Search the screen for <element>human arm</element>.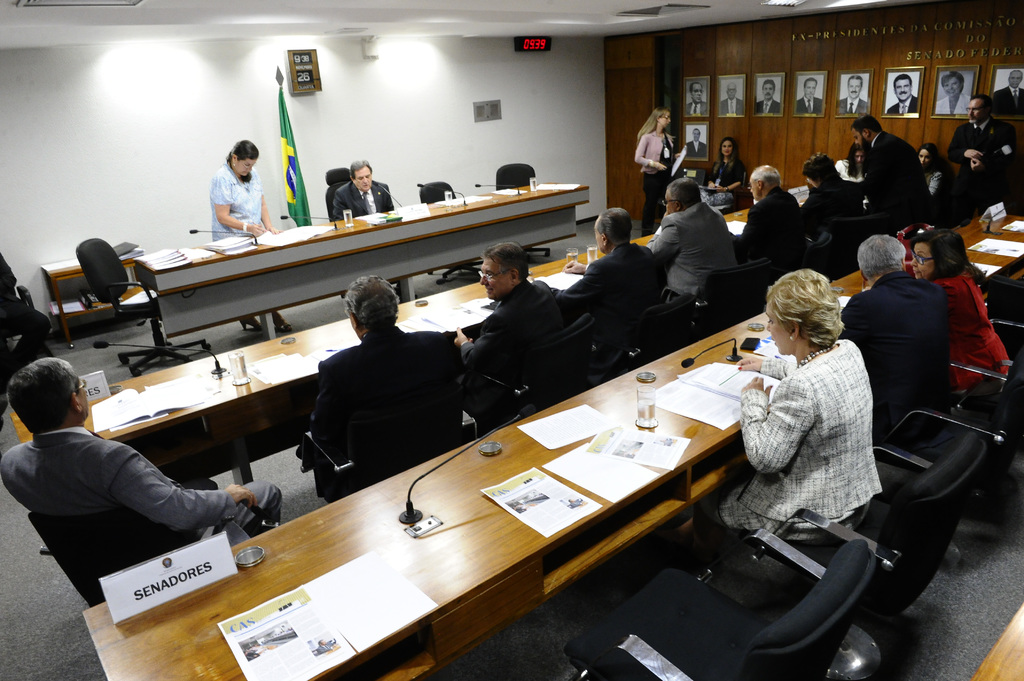
Found at pyautogui.locateOnScreen(956, 111, 986, 168).
